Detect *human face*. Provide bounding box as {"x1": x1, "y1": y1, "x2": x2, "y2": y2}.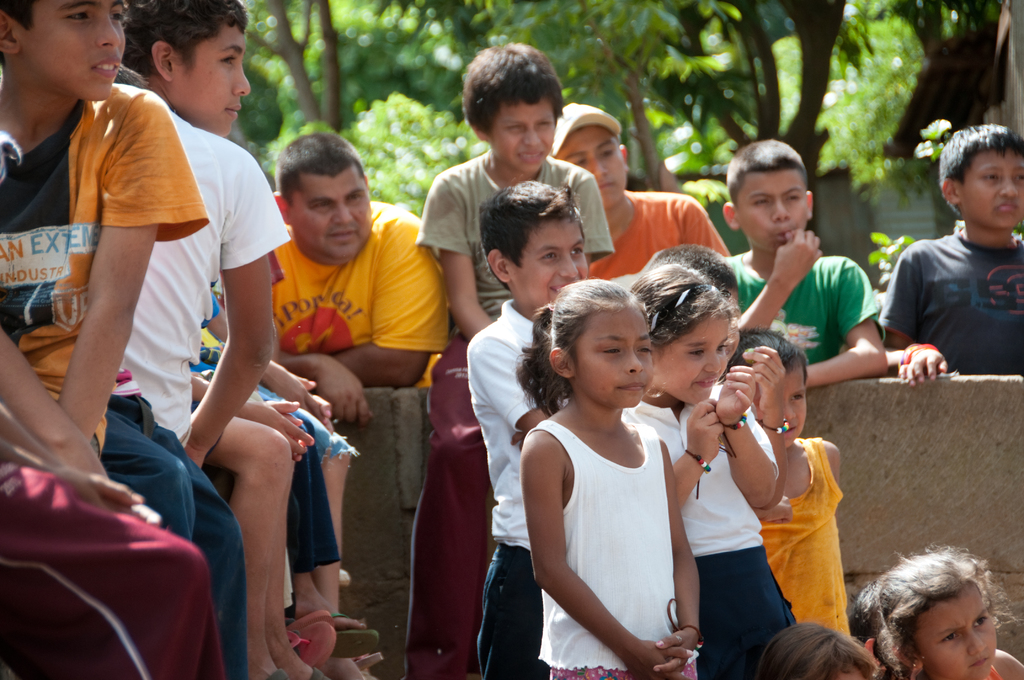
{"x1": 578, "y1": 310, "x2": 652, "y2": 411}.
